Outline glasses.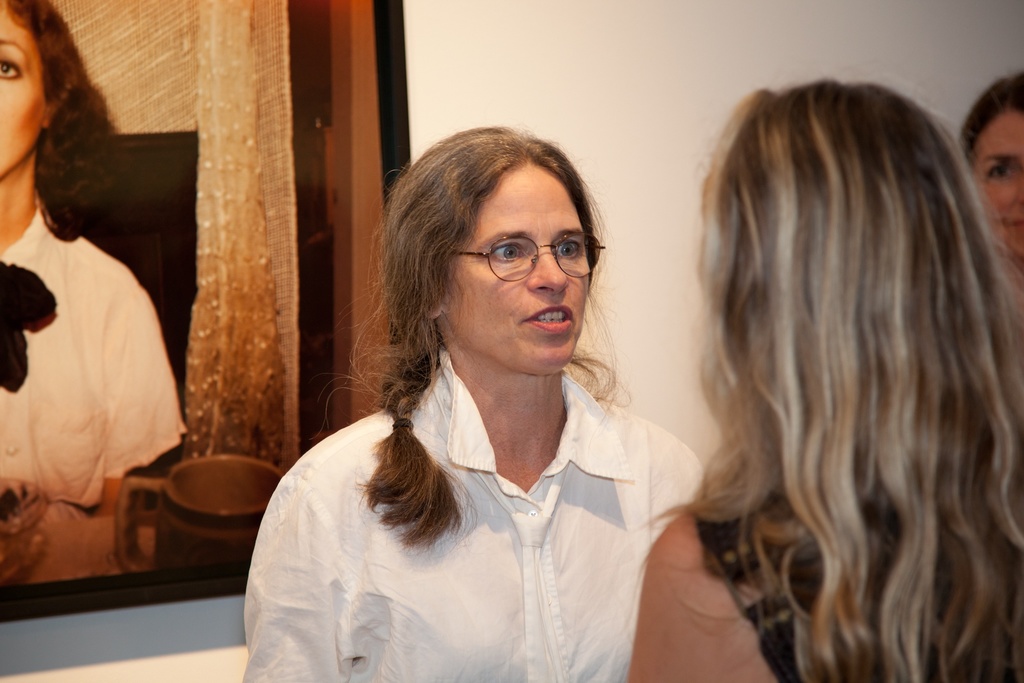
Outline: left=465, top=231, right=603, bottom=280.
